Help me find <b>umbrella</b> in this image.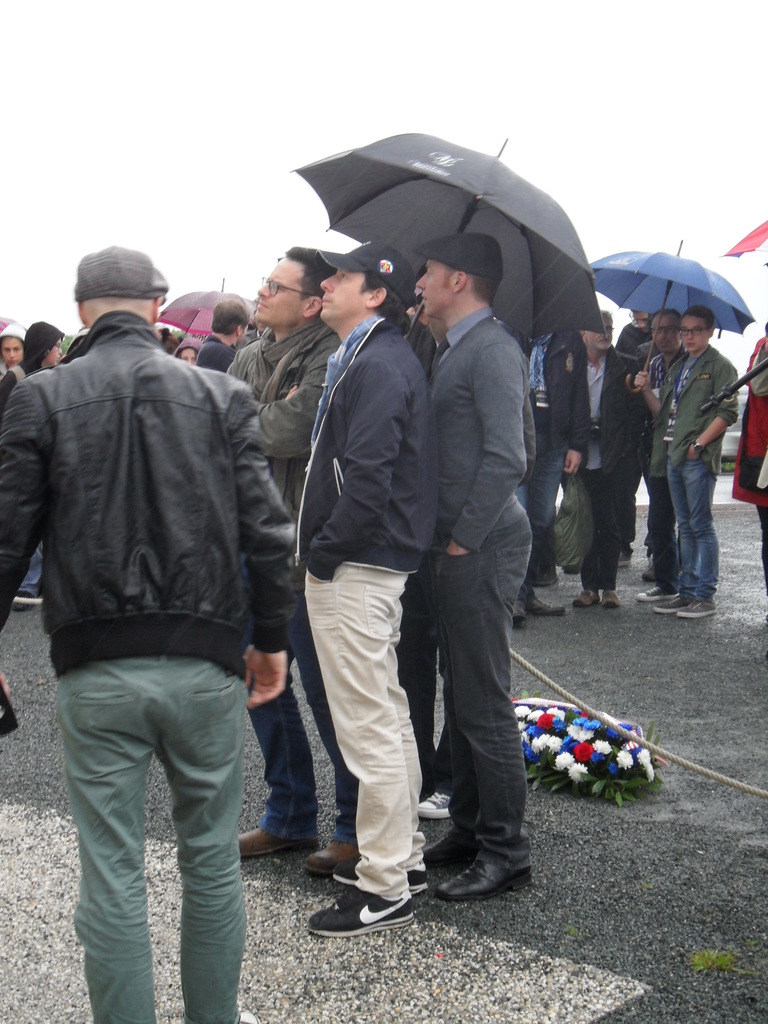
Found it: left=289, top=136, right=602, bottom=341.
